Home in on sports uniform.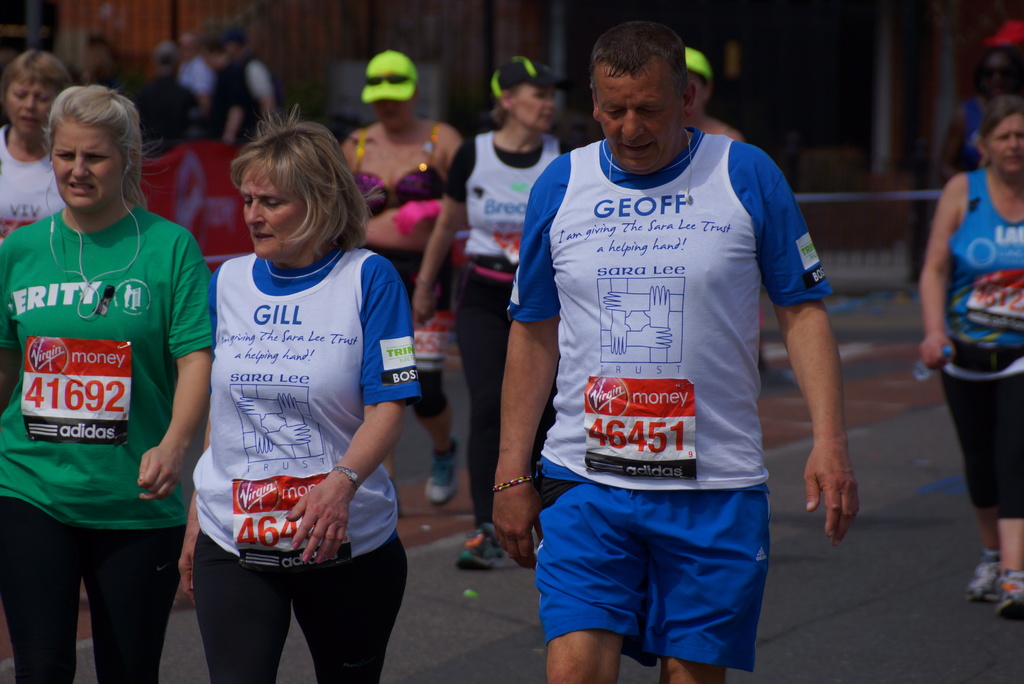
Homed in at detection(0, 120, 61, 245).
